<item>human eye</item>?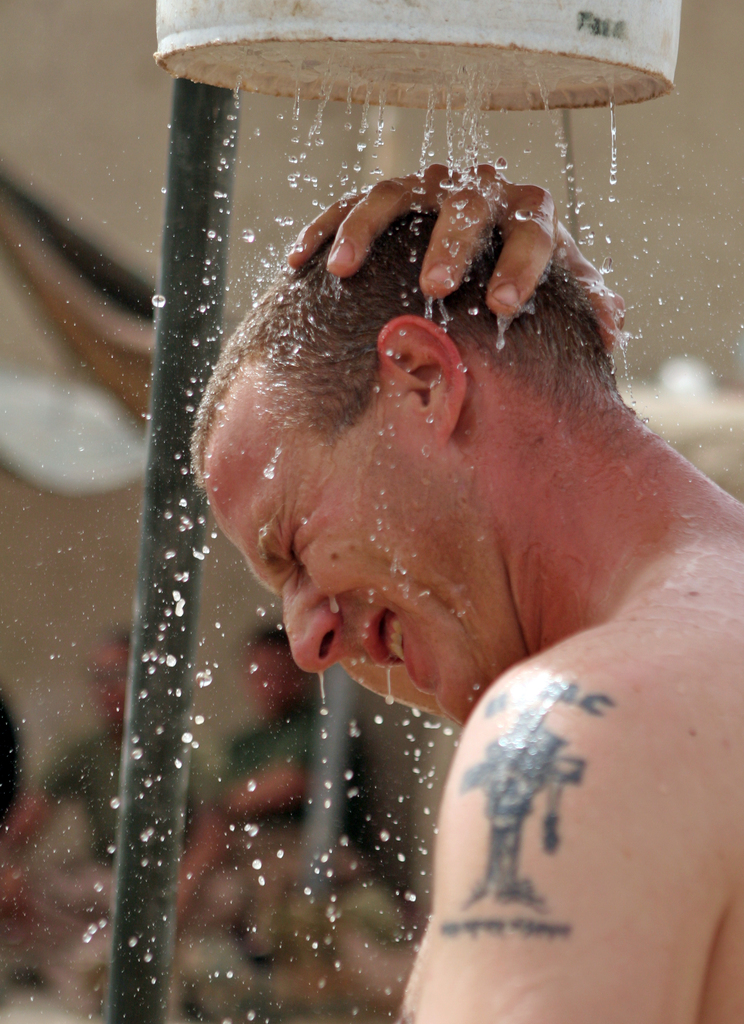
locate(286, 524, 306, 574)
